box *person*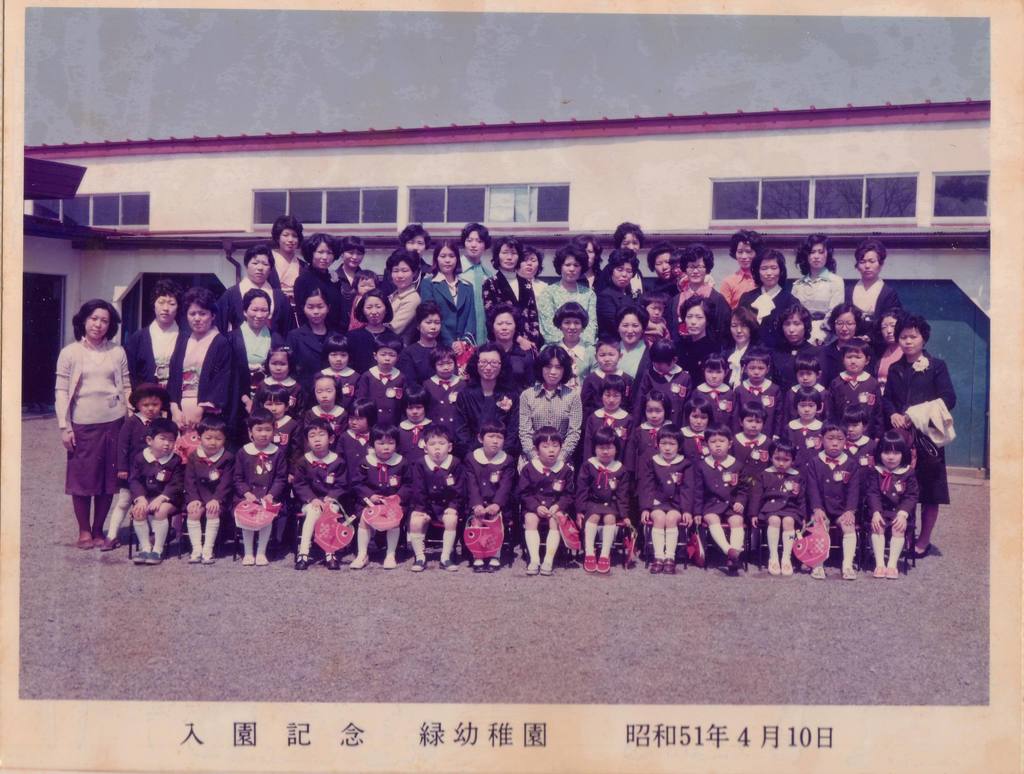
[511, 350, 586, 462]
